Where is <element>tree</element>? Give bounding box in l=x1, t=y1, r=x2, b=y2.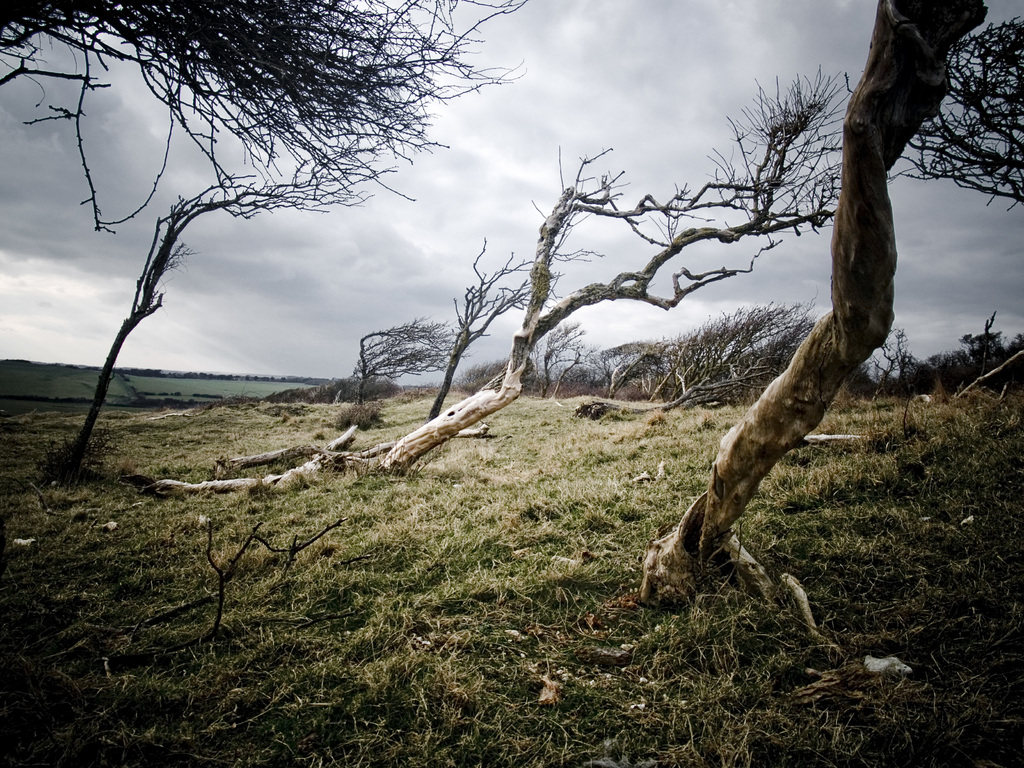
l=0, t=0, r=532, b=488.
